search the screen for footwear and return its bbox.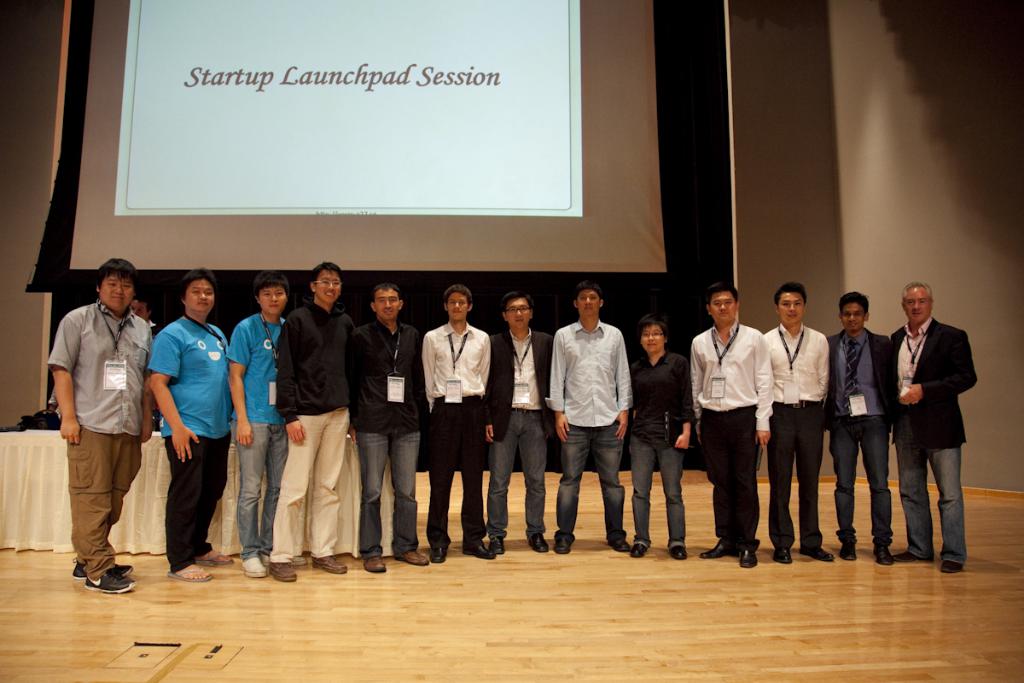
Found: select_region(430, 546, 448, 563).
